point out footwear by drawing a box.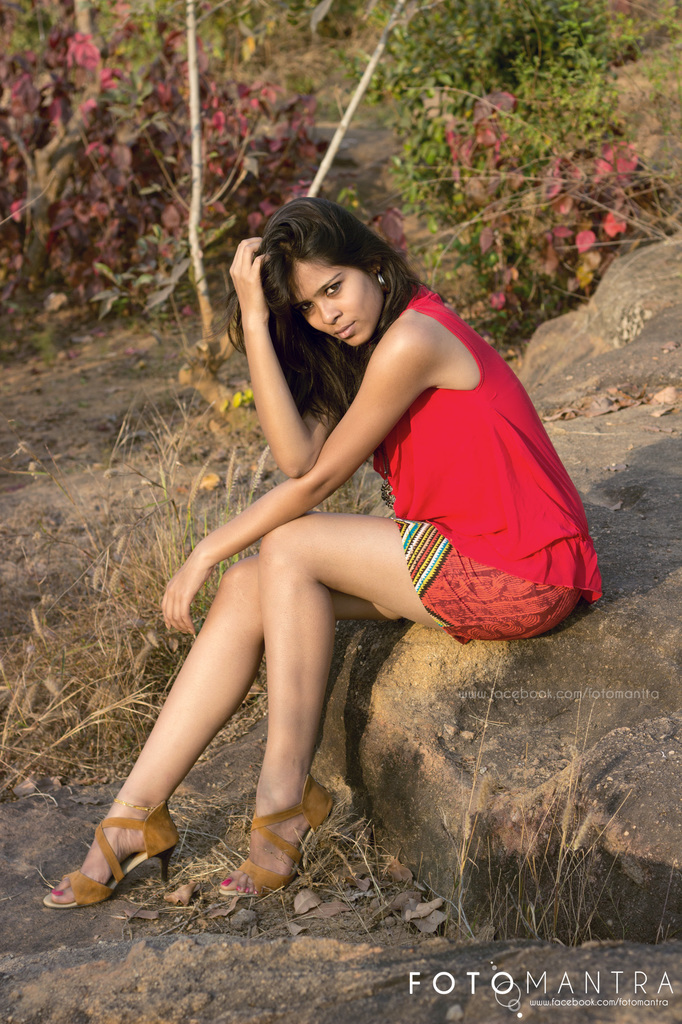
(45,808,177,916).
